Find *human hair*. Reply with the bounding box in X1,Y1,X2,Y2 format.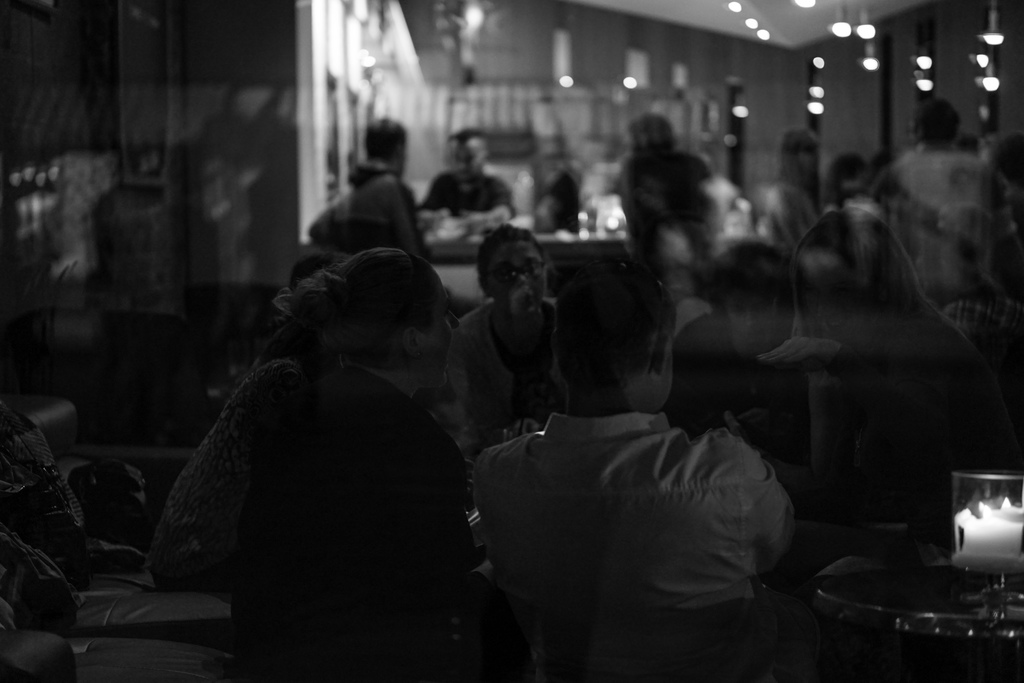
474,224,546,286.
